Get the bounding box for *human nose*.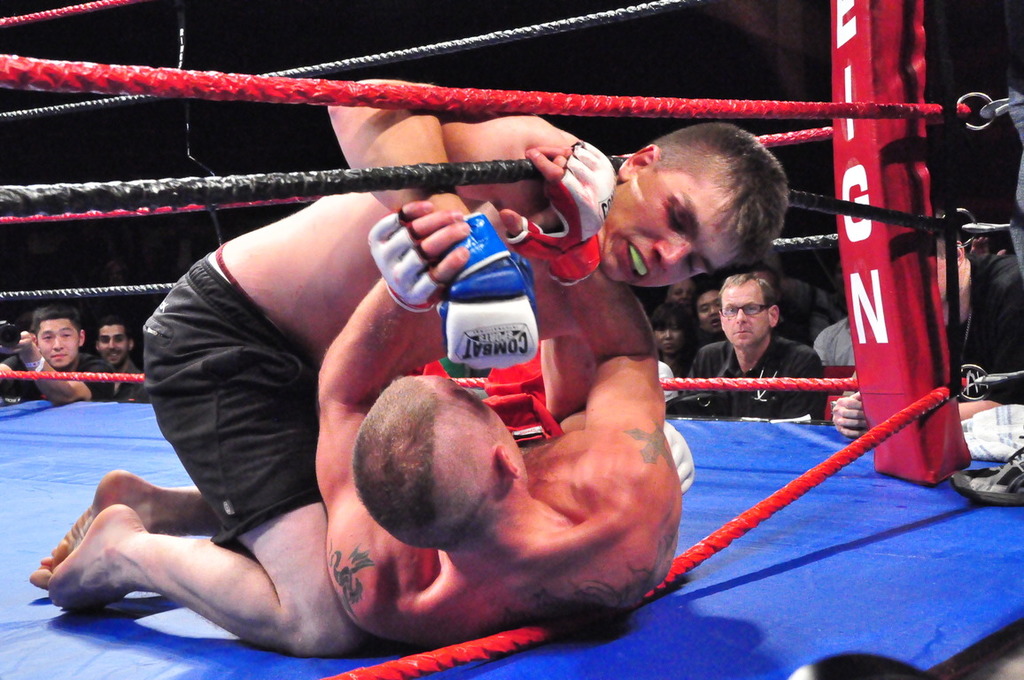
region(653, 237, 693, 272).
